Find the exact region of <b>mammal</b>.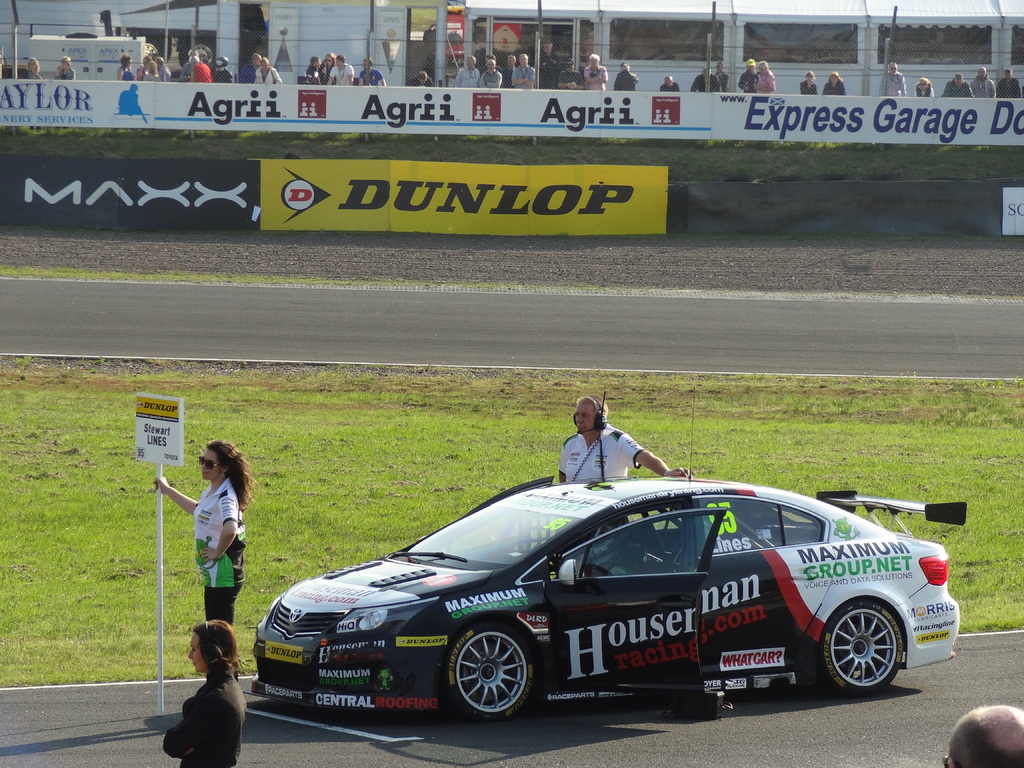
Exact region: x1=404, y1=70, x2=434, y2=90.
